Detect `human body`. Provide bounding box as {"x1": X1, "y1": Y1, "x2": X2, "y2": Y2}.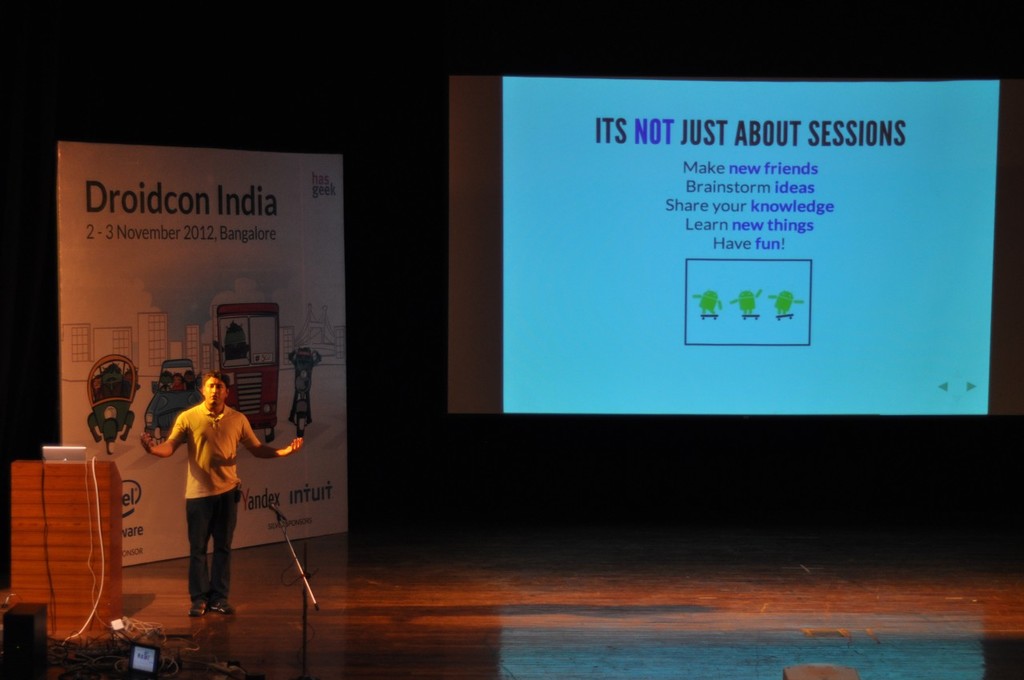
{"x1": 165, "y1": 365, "x2": 273, "y2": 620}.
